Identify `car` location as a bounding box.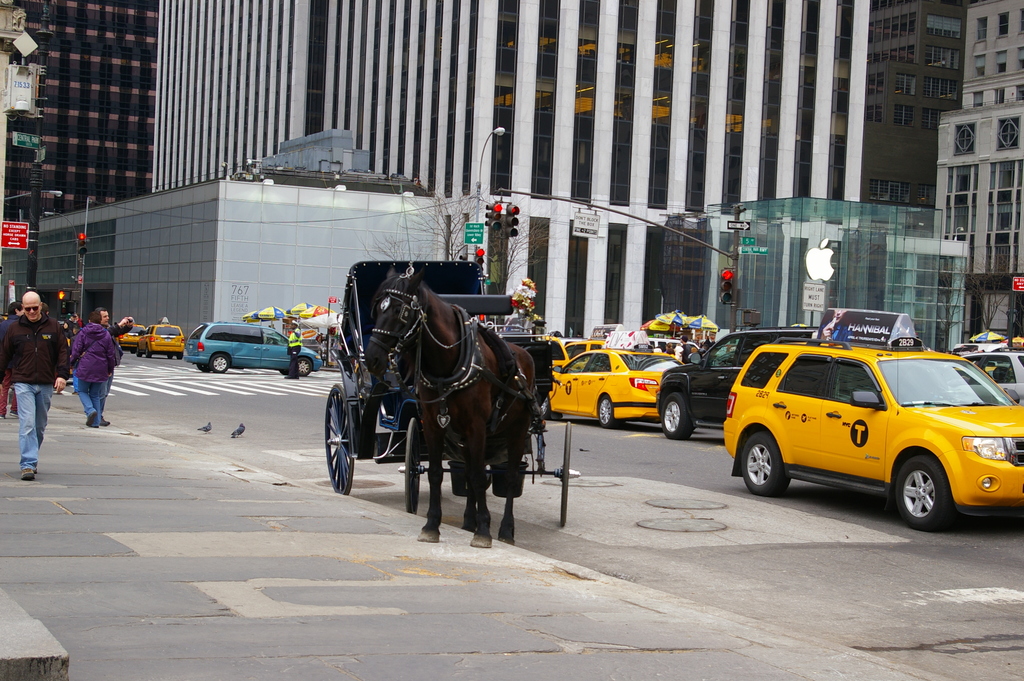
BBox(189, 318, 323, 377).
